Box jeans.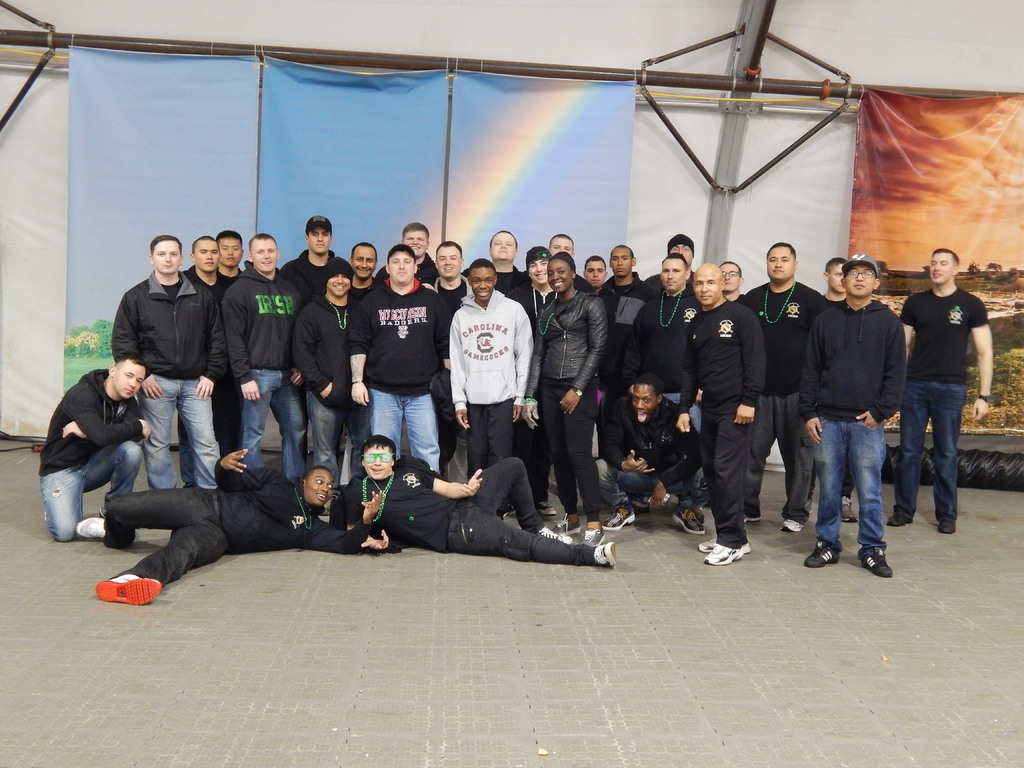
[x1=368, y1=383, x2=441, y2=477].
